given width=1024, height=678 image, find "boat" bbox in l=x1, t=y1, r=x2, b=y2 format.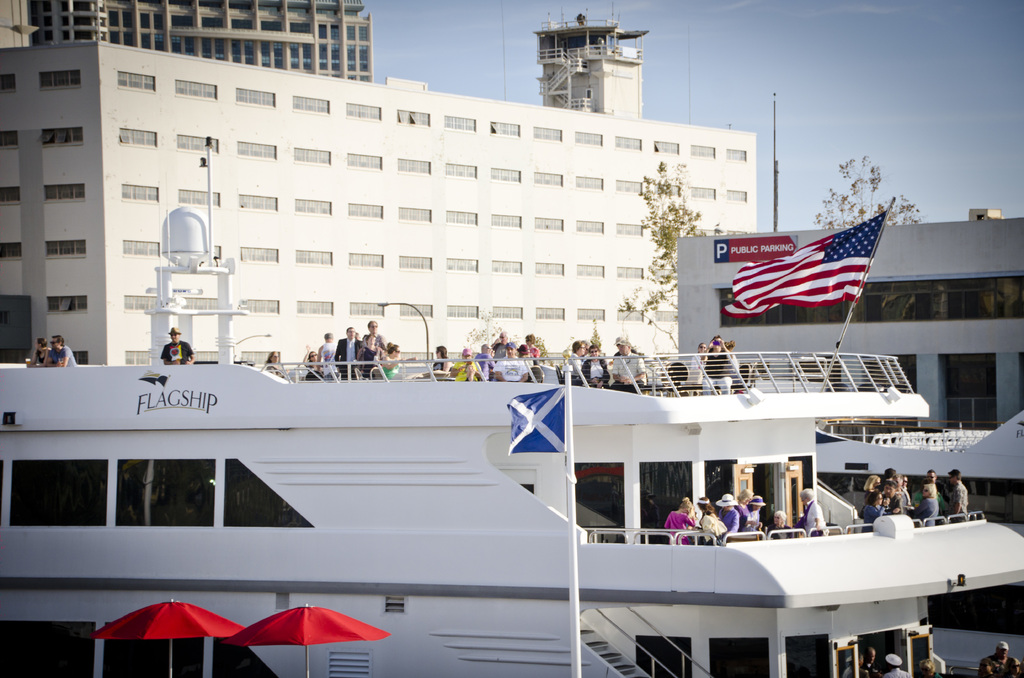
l=27, t=243, r=1023, b=653.
